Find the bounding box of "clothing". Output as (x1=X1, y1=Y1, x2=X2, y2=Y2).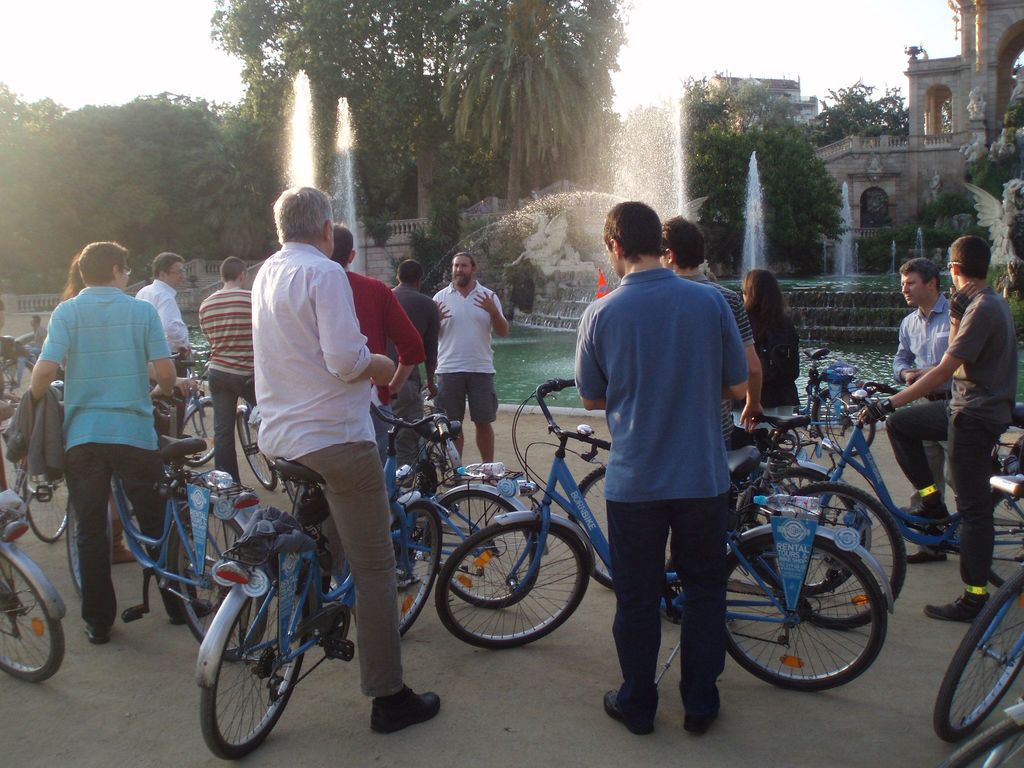
(x1=136, y1=280, x2=195, y2=435).
